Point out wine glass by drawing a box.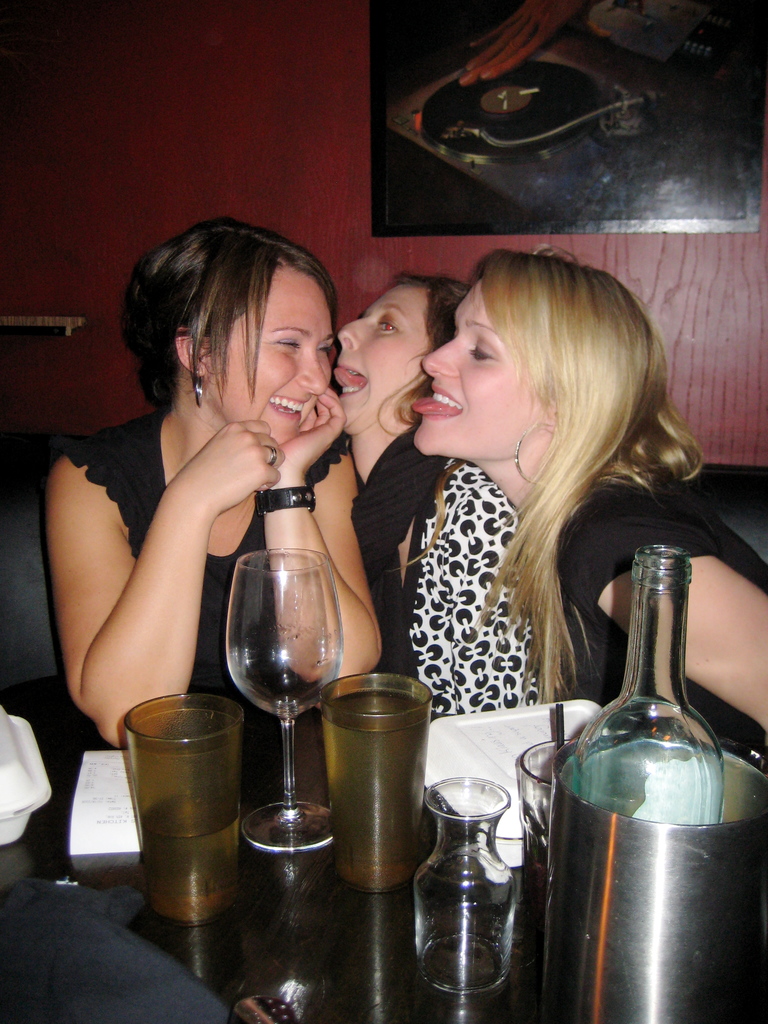
<region>225, 545, 339, 850</region>.
